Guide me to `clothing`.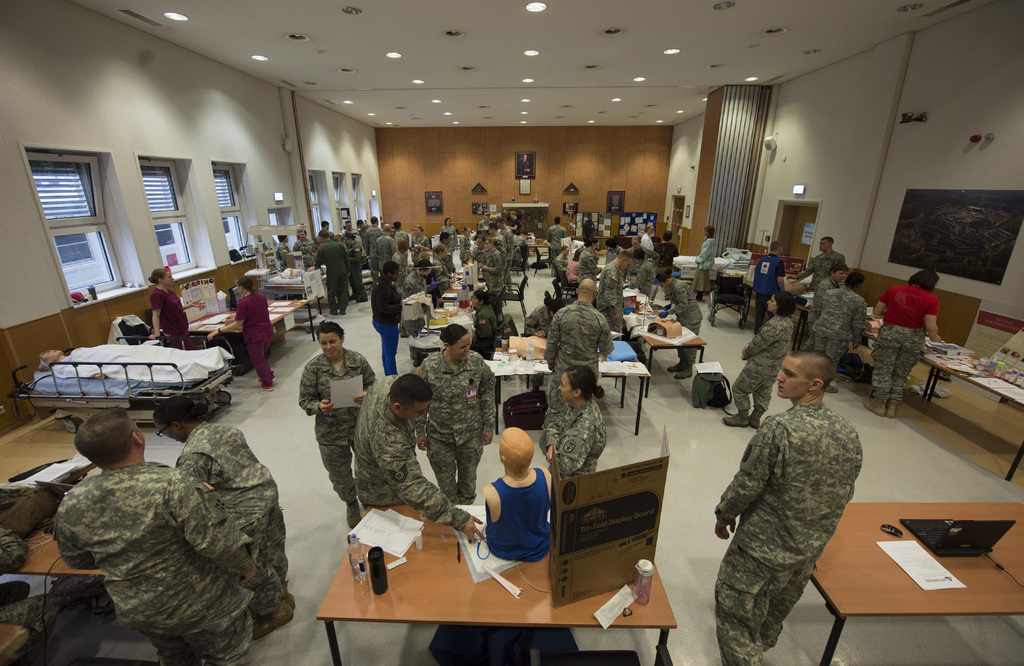
Guidance: box(483, 250, 505, 294).
